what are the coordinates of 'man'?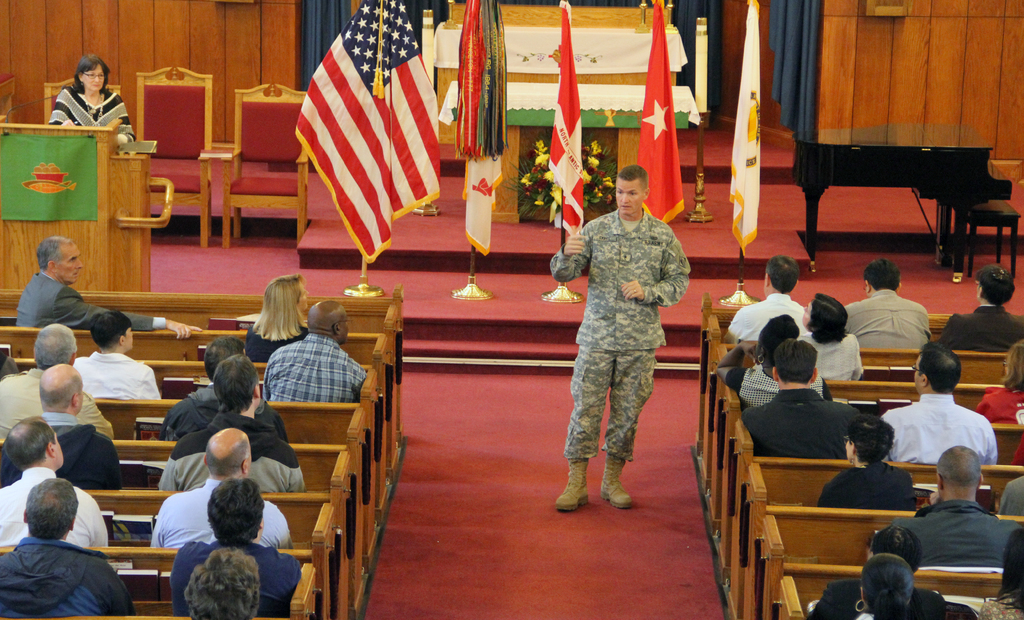
264, 300, 371, 402.
